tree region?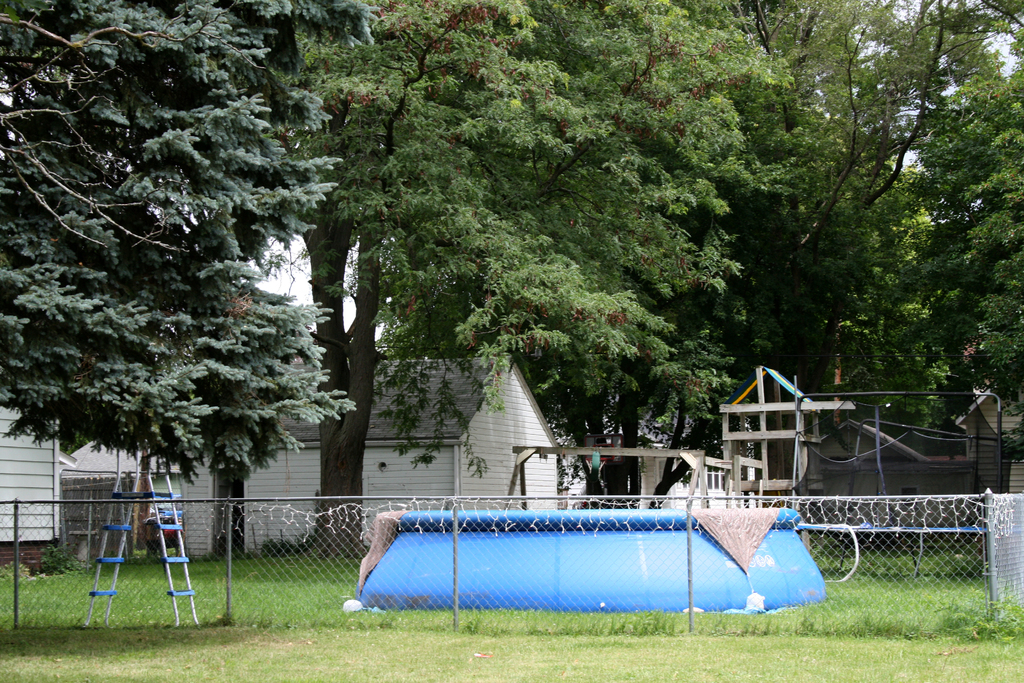
[left=0, top=0, right=359, bottom=575]
